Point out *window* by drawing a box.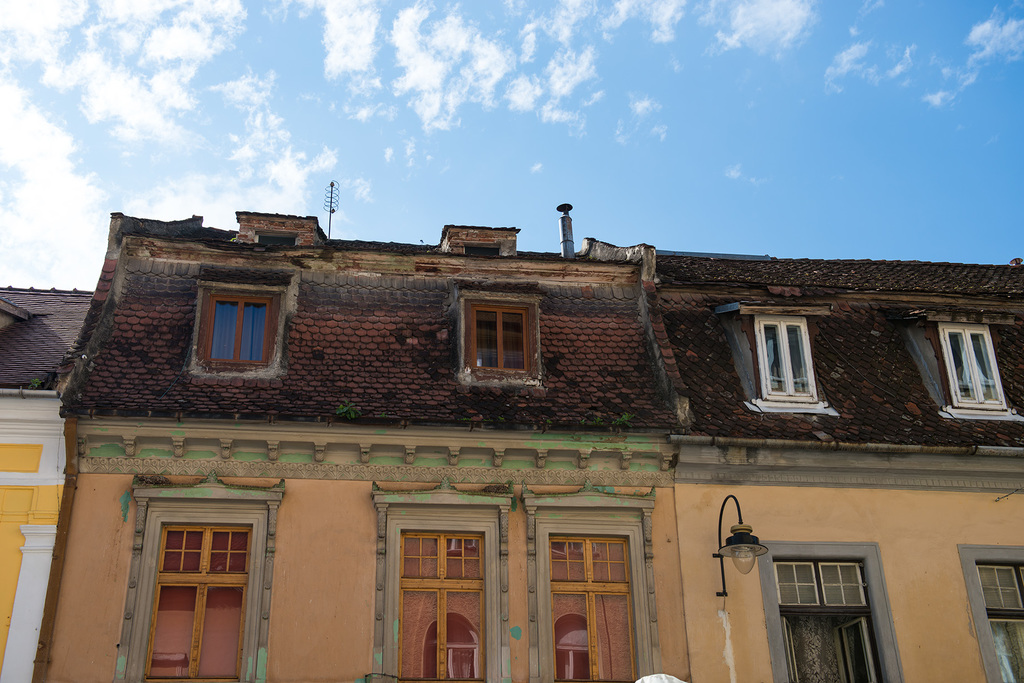
461, 294, 540, 386.
